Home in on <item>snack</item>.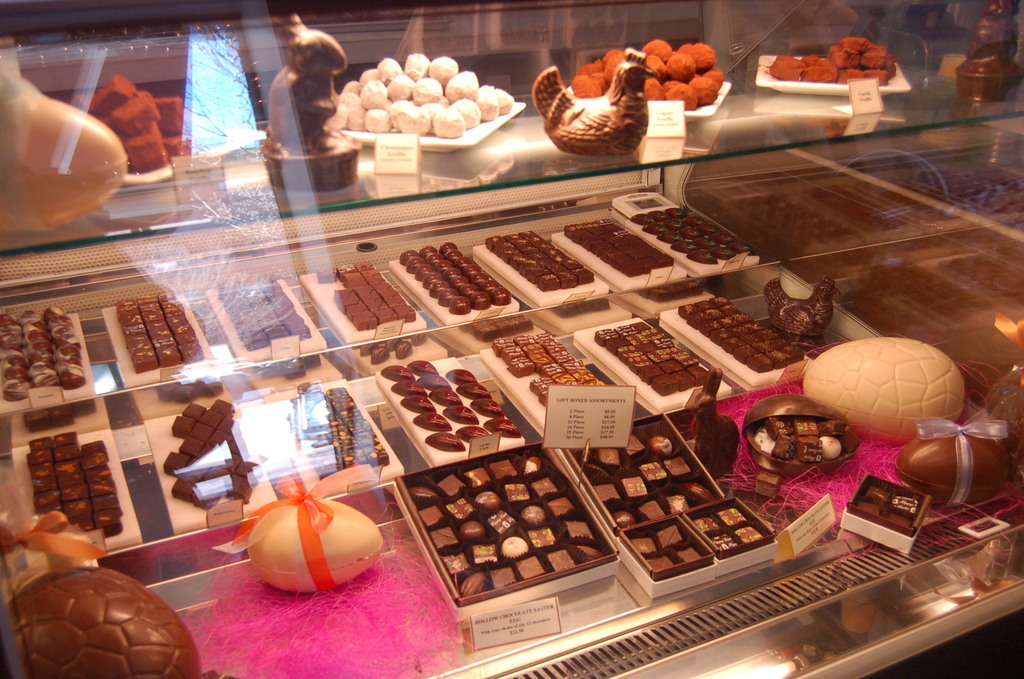
Homed in at x1=802, y1=66, x2=838, y2=84.
